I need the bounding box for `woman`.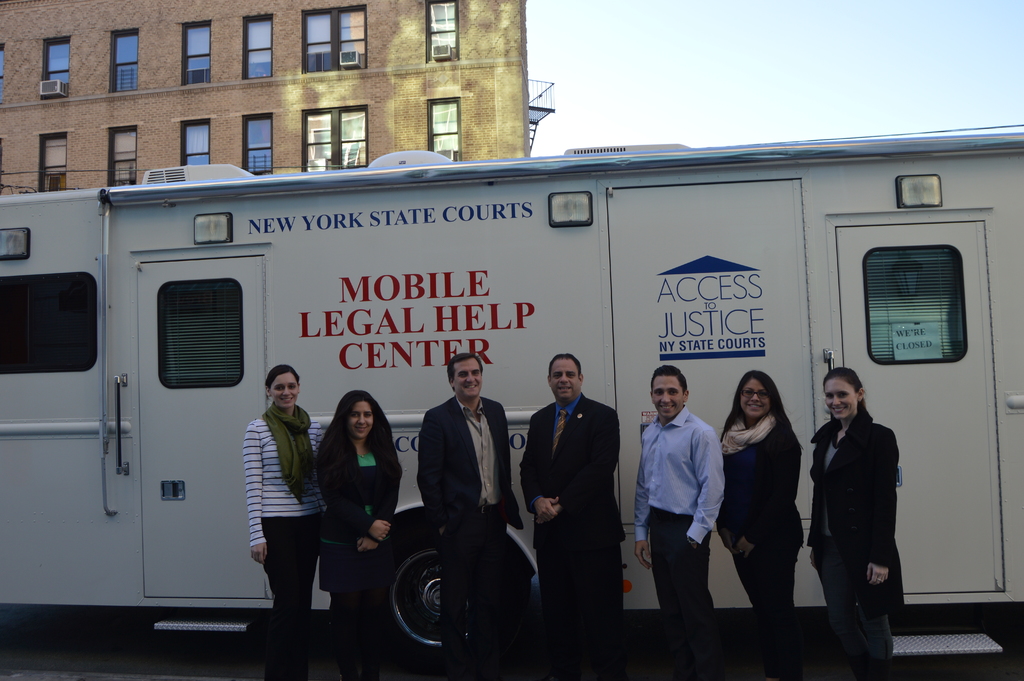
Here it is: 714 361 804 660.
